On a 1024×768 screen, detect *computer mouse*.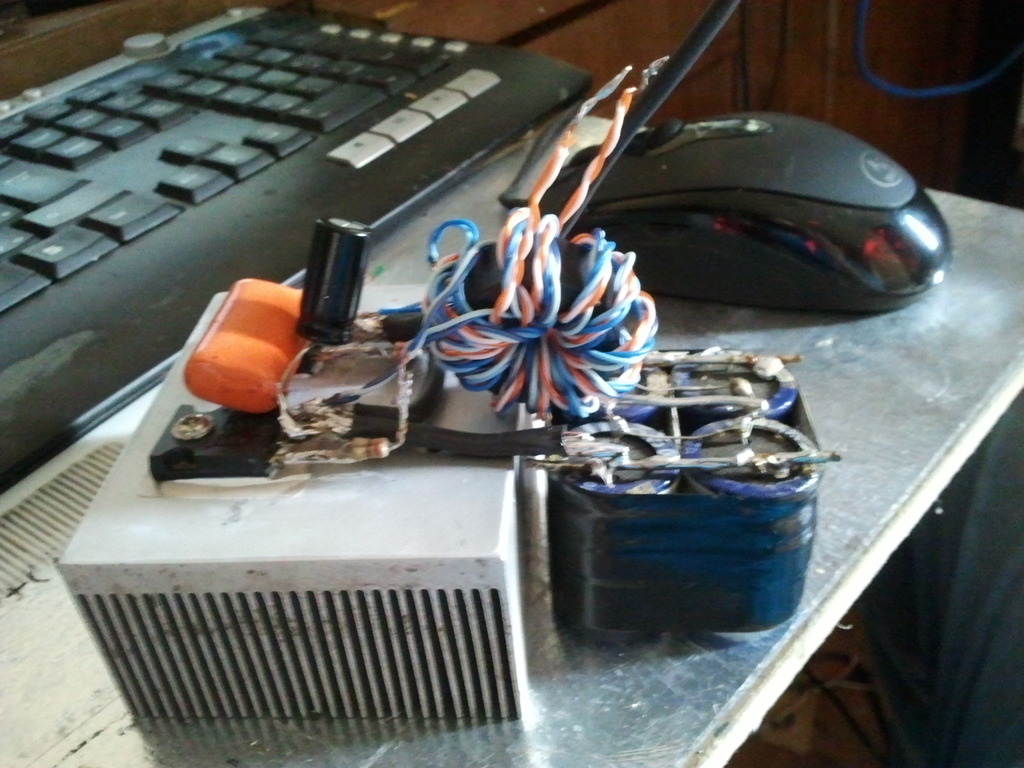
{"left": 536, "top": 106, "right": 953, "bottom": 314}.
